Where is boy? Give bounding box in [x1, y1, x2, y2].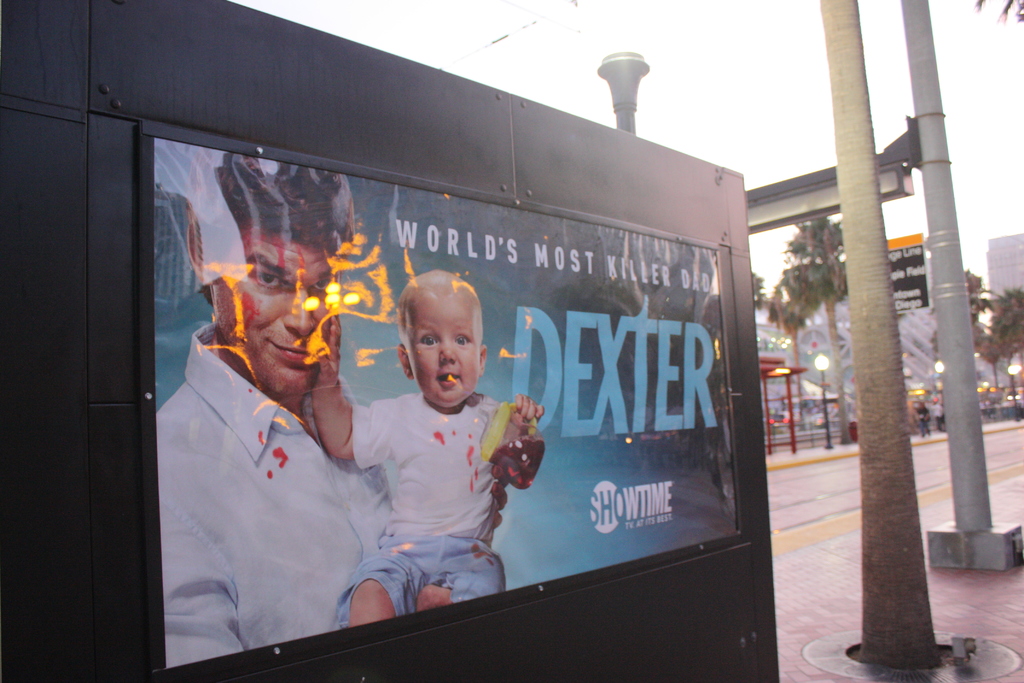
[289, 251, 536, 613].
